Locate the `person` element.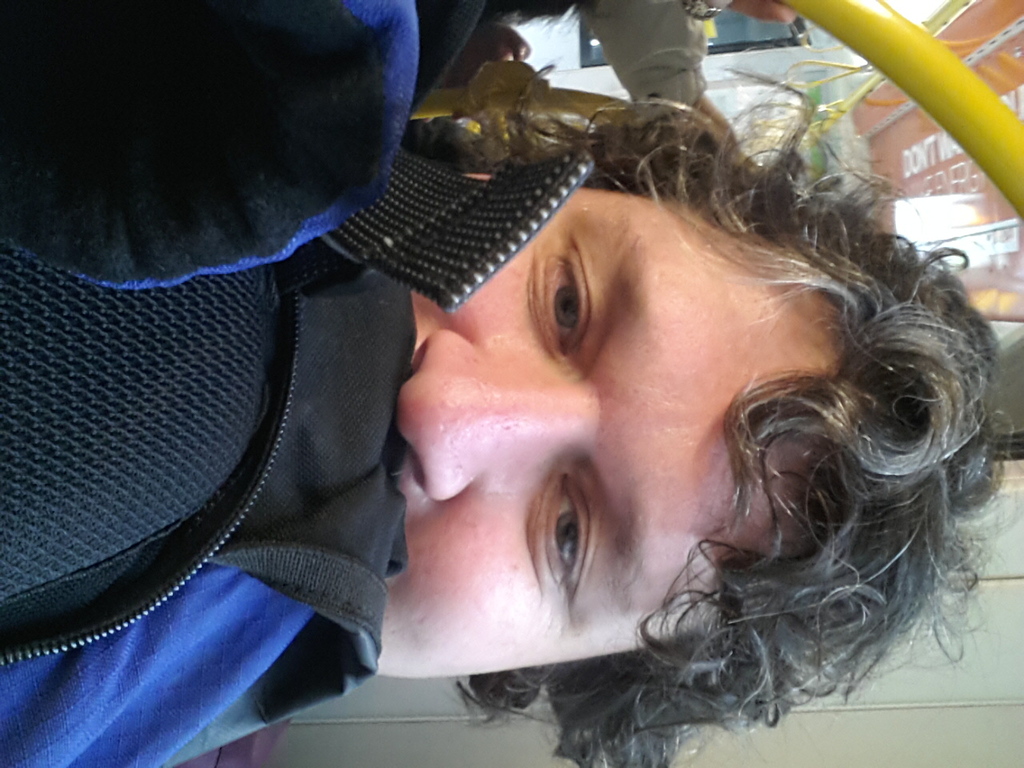
Element bbox: bbox=(0, 0, 1023, 767).
